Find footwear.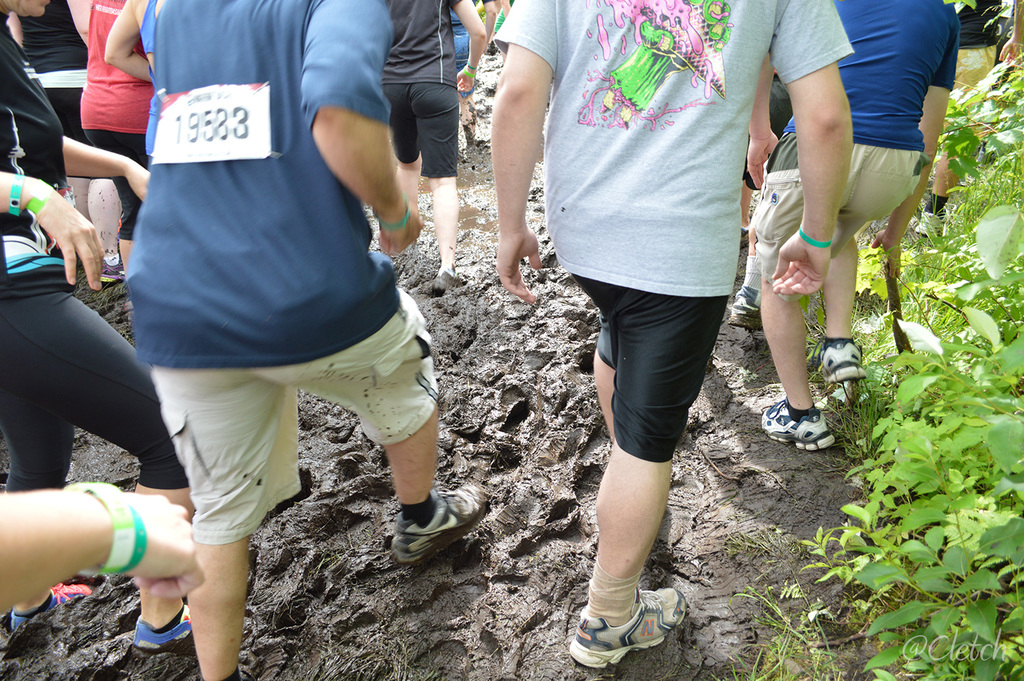
left=818, top=338, right=864, bottom=388.
